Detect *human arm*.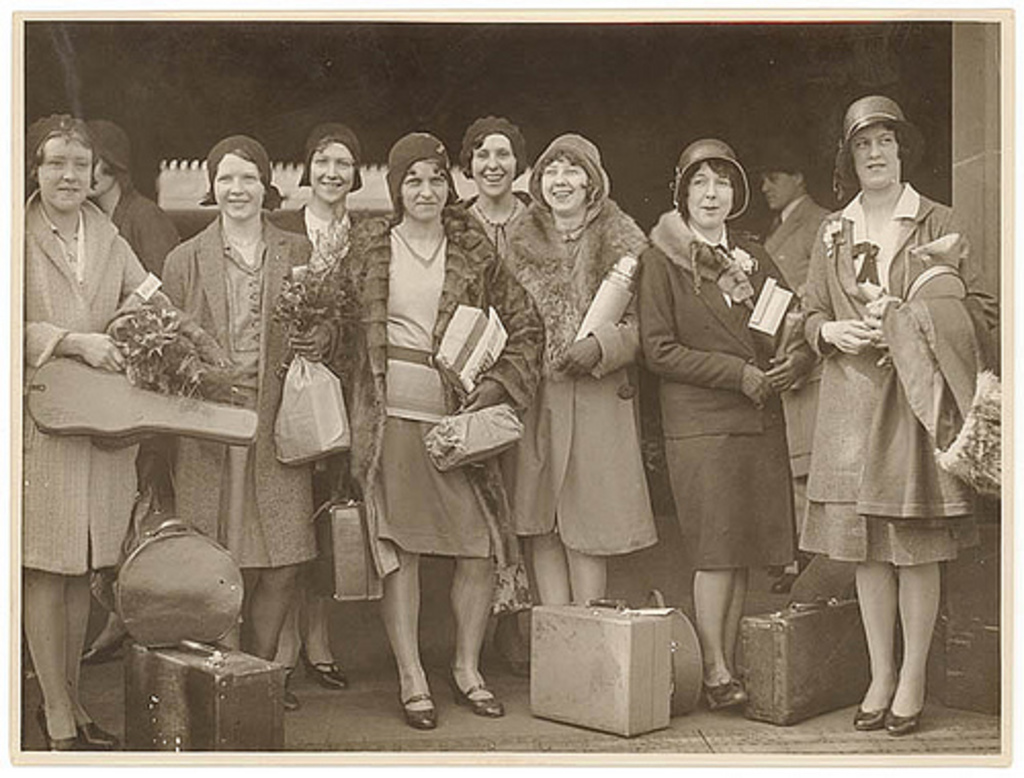
Detected at box=[799, 219, 874, 358].
